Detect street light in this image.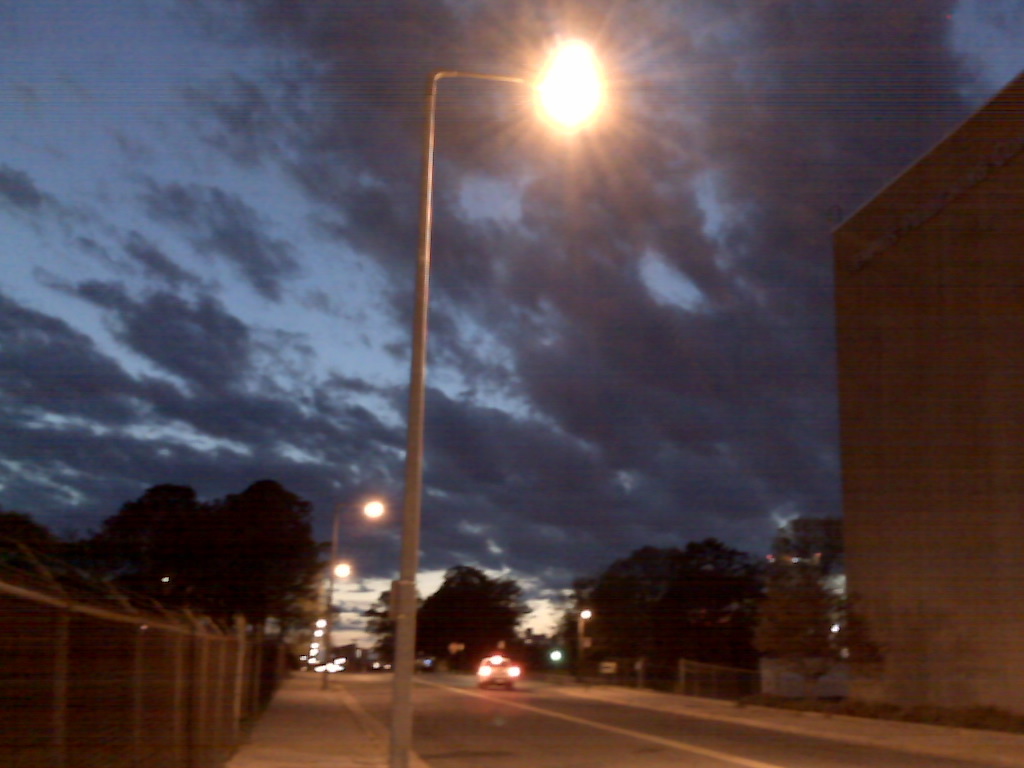
Detection: <box>317,556,355,589</box>.
